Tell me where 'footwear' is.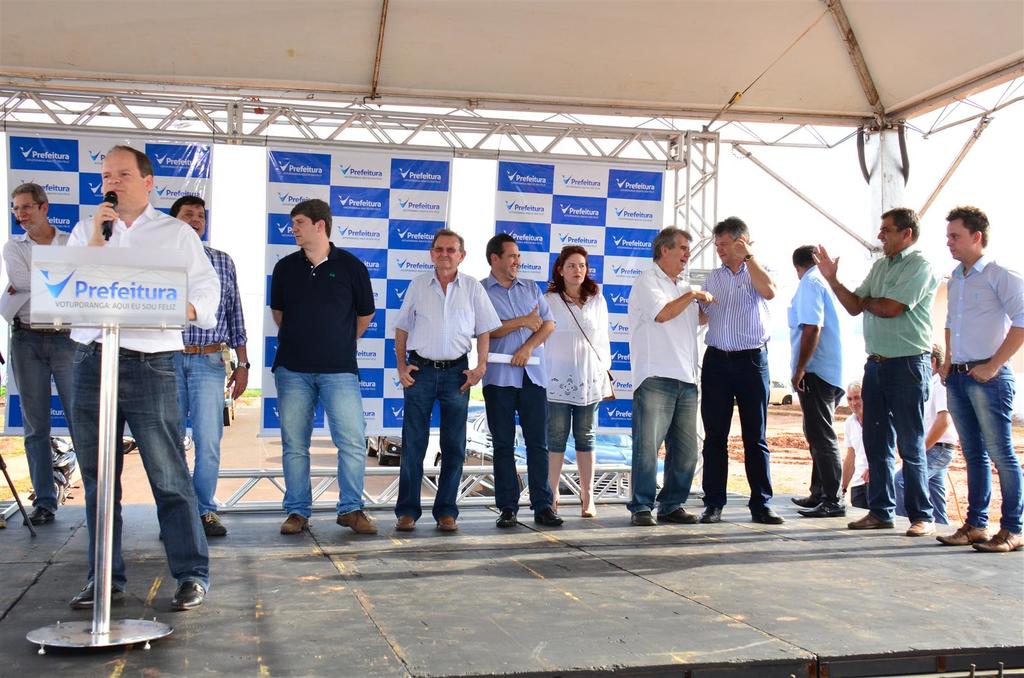
'footwear' is at bbox=[789, 497, 818, 507].
